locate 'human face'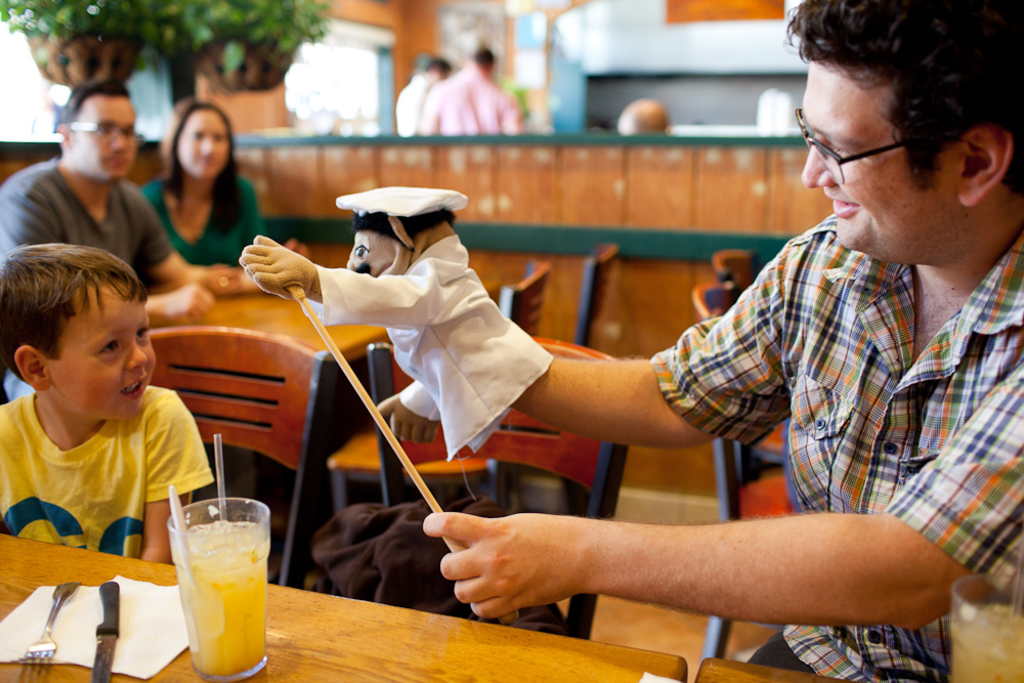
{"x1": 802, "y1": 56, "x2": 956, "y2": 265}
